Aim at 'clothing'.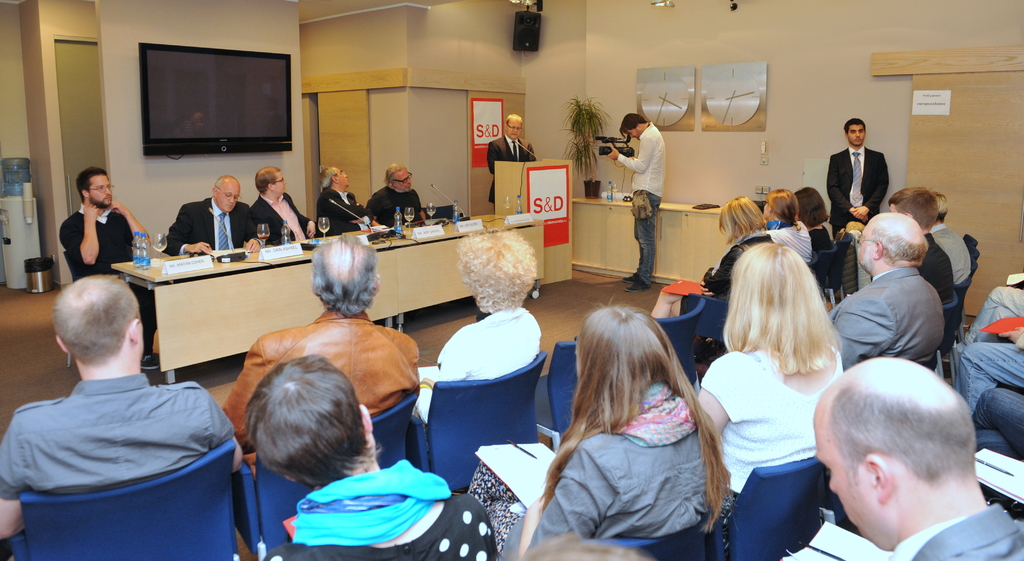
Aimed at detection(891, 503, 1023, 560).
